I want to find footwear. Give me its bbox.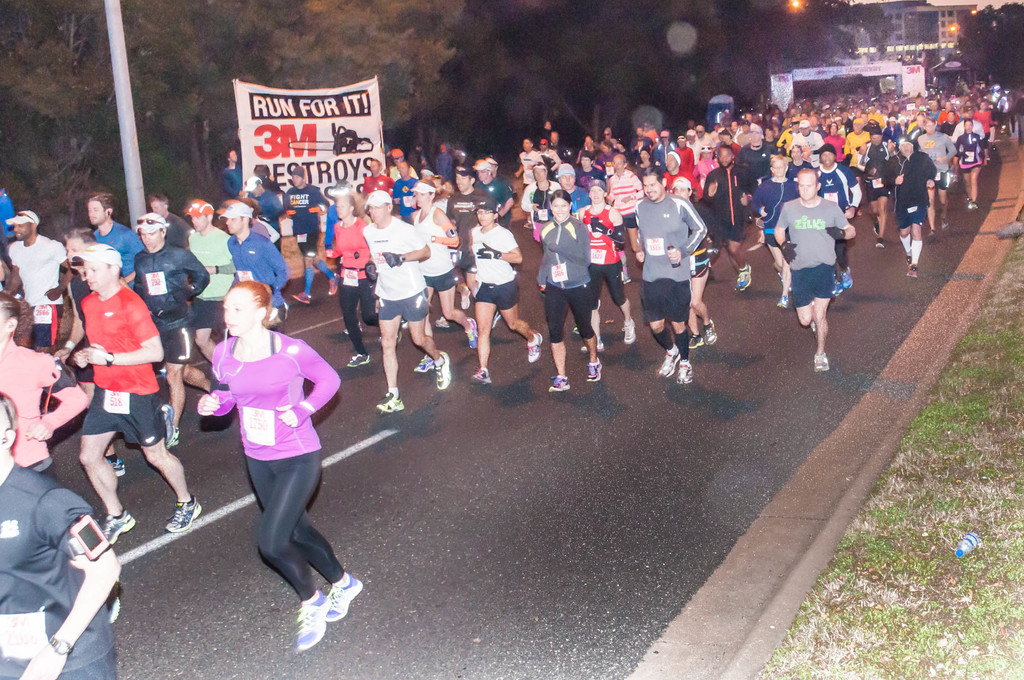
pyautogui.locateOnScreen(905, 255, 915, 268).
